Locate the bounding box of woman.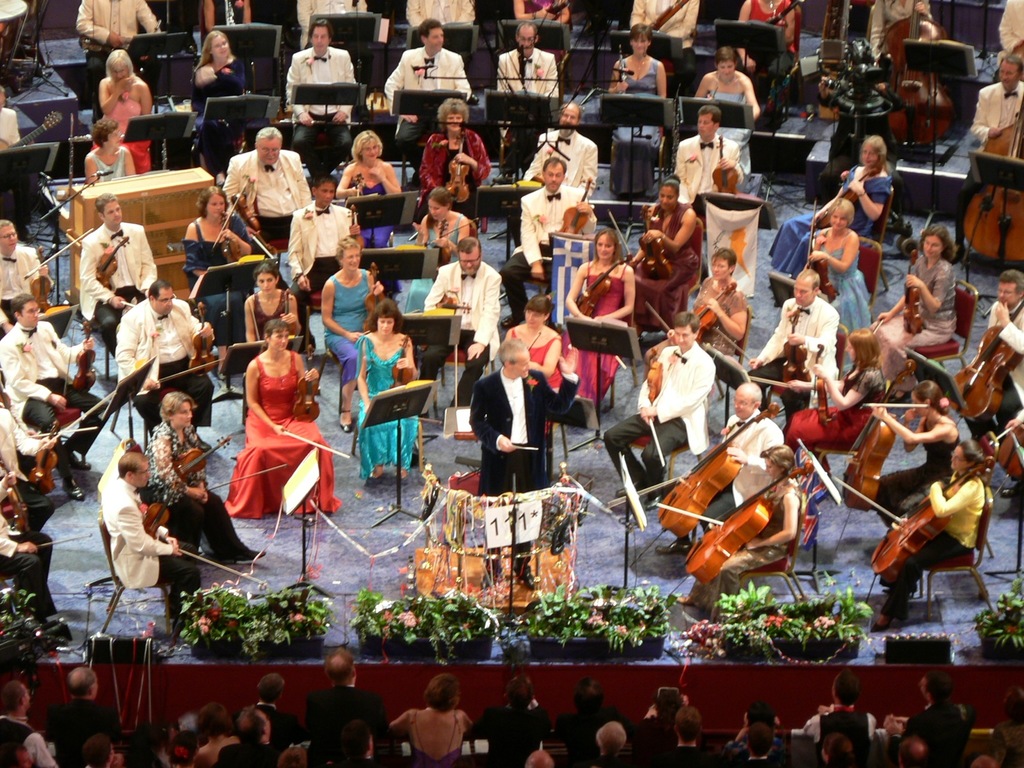
Bounding box: (x1=630, y1=170, x2=701, y2=338).
